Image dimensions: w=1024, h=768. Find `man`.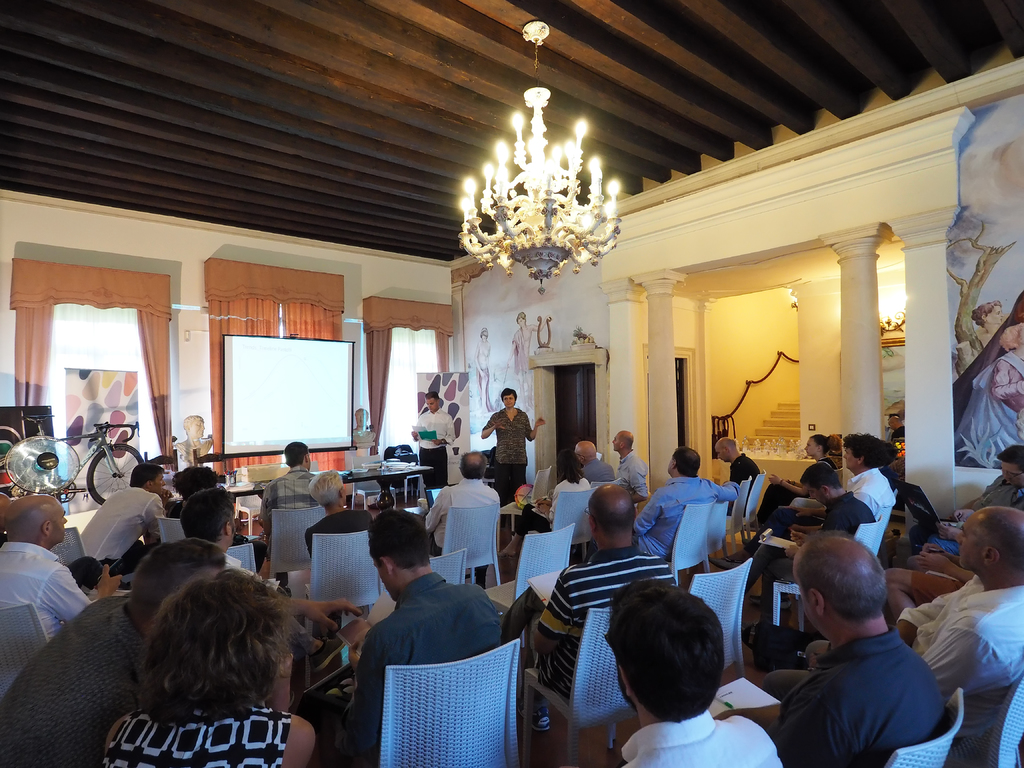
l=572, t=438, r=620, b=490.
